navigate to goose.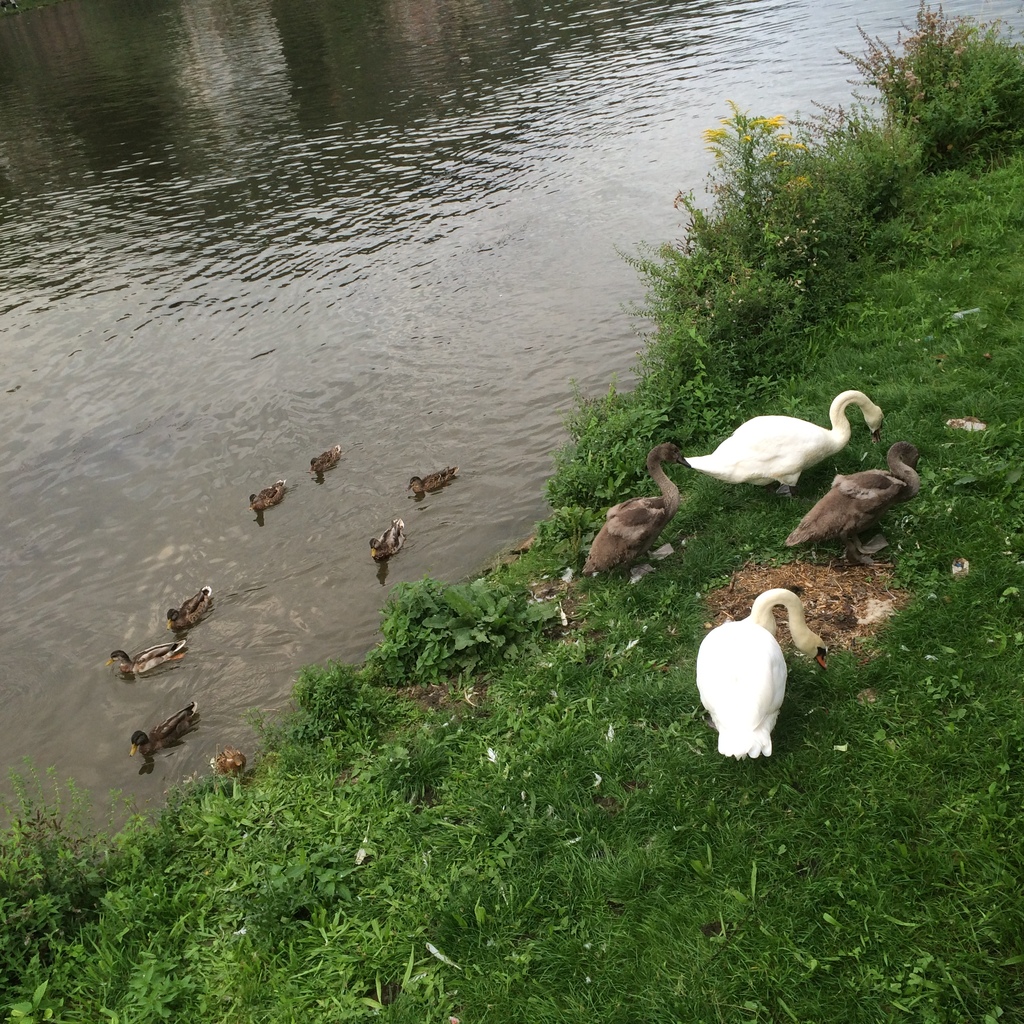
Navigation target: 112,641,188,671.
